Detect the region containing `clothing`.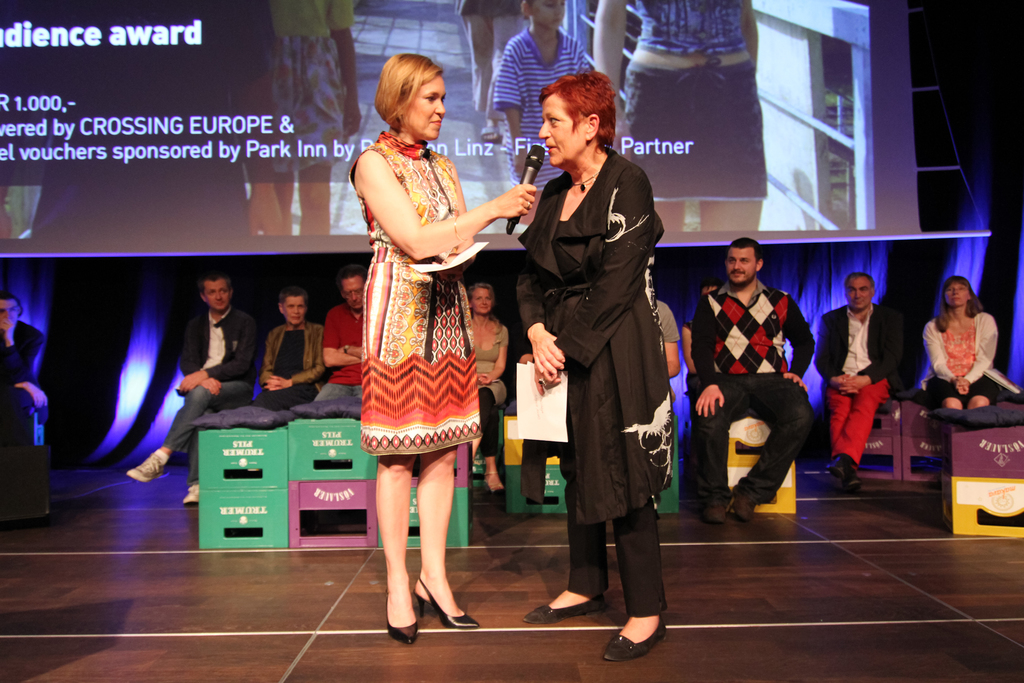
[455,0,525,15].
